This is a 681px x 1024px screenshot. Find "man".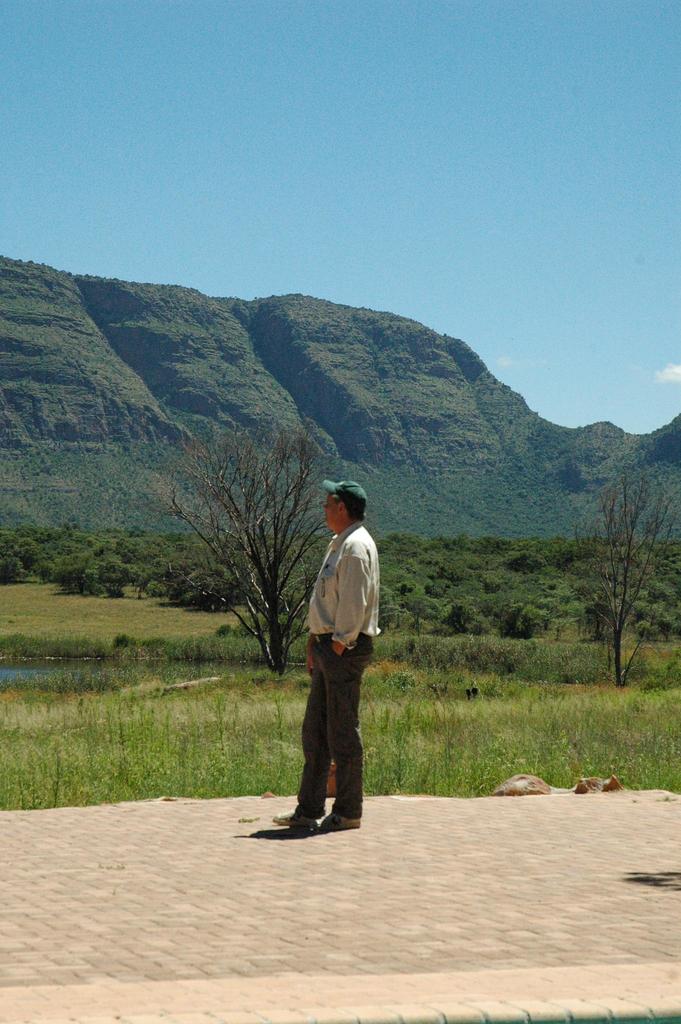
Bounding box: 291:486:389:855.
